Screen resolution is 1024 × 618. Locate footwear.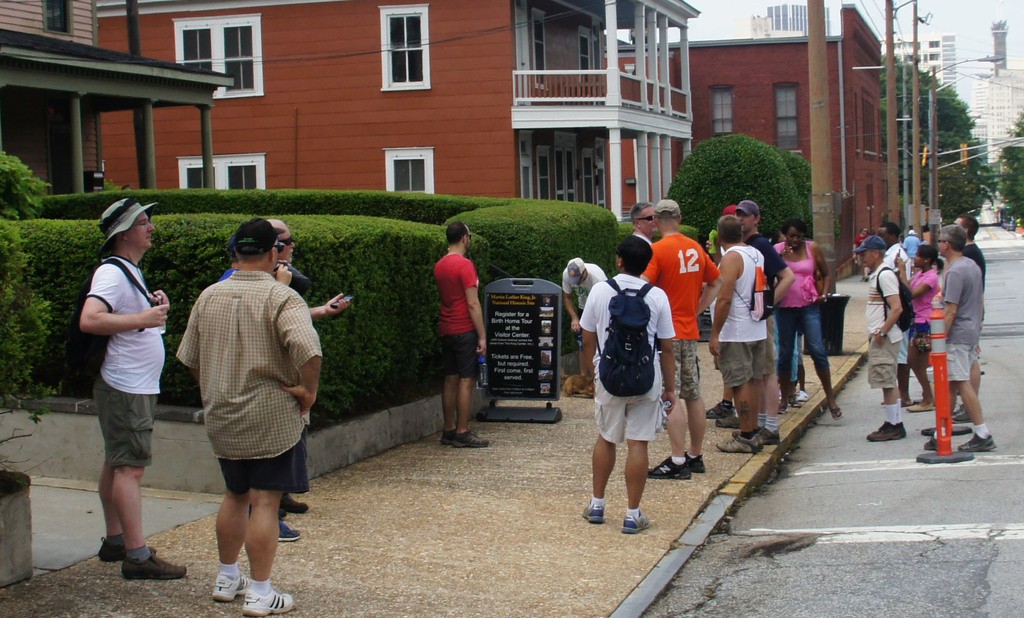
bbox=[926, 440, 942, 450].
